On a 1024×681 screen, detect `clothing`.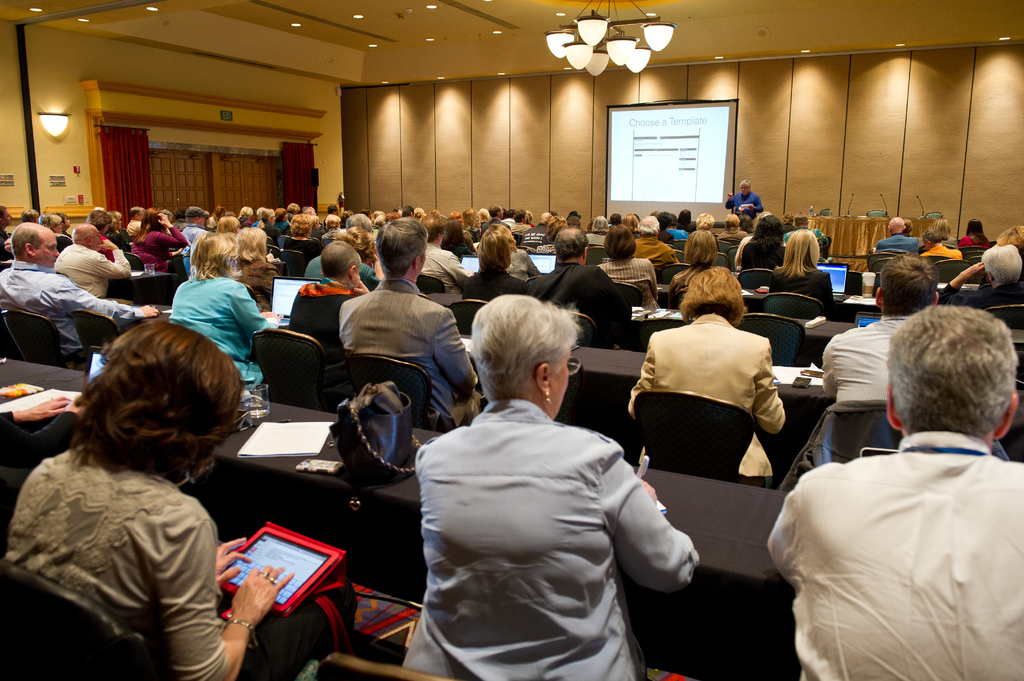
(132, 223, 188, 278).
